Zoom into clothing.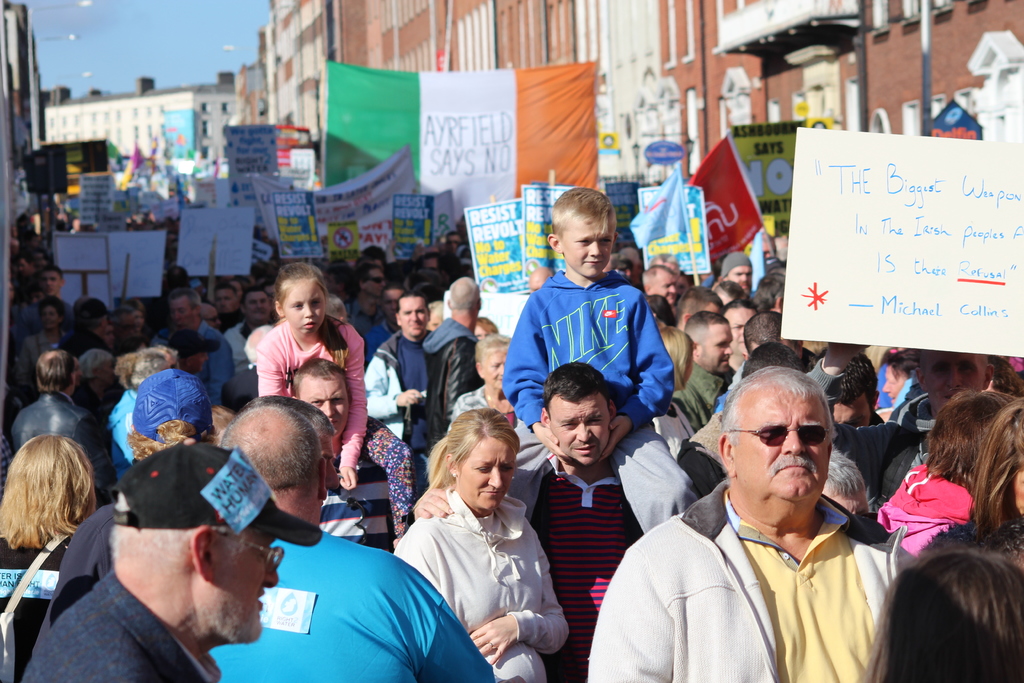
Zoom target: bbox(244, 311, 387, 495).
